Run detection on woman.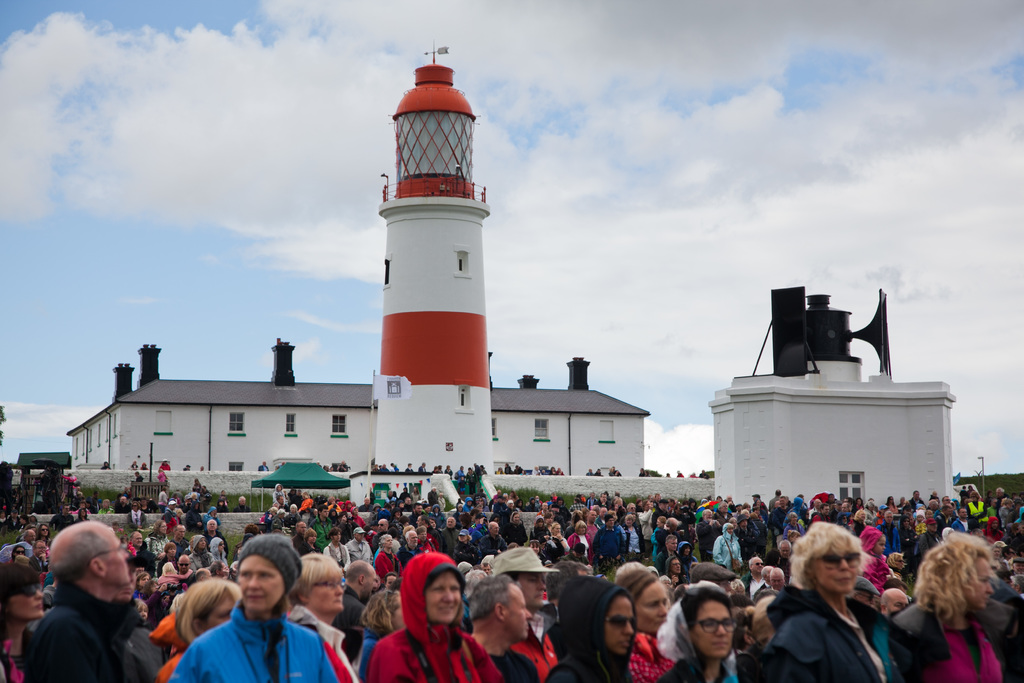
Result: pyautogui.locateOnScreen(546, 522, 569, 555).
